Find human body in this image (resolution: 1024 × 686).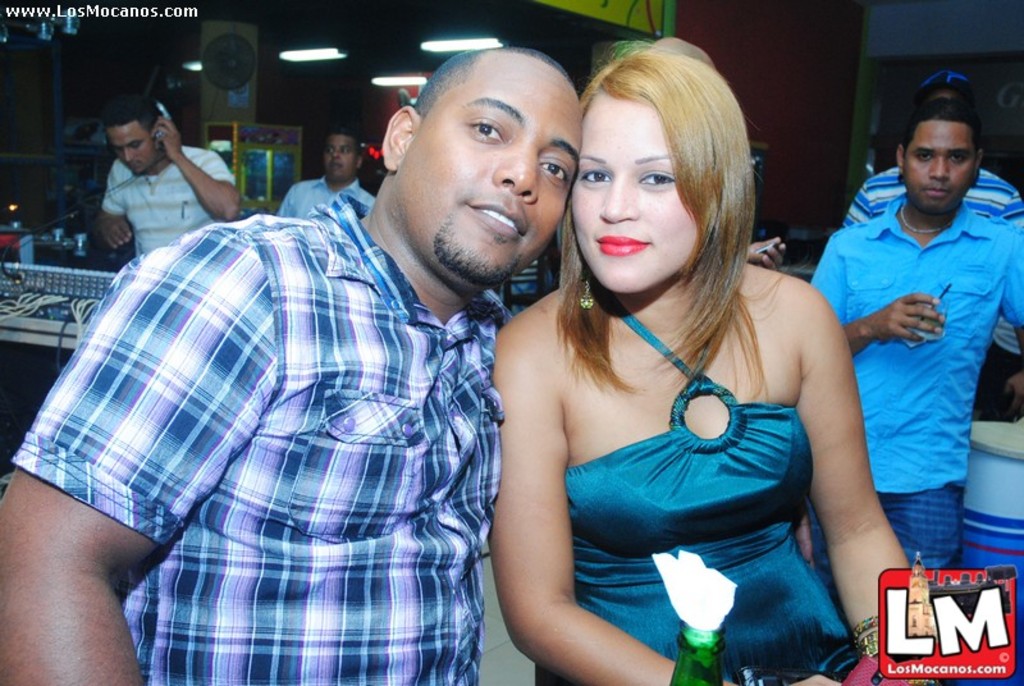
[left=0, top=50, right=582, bottom=685].
